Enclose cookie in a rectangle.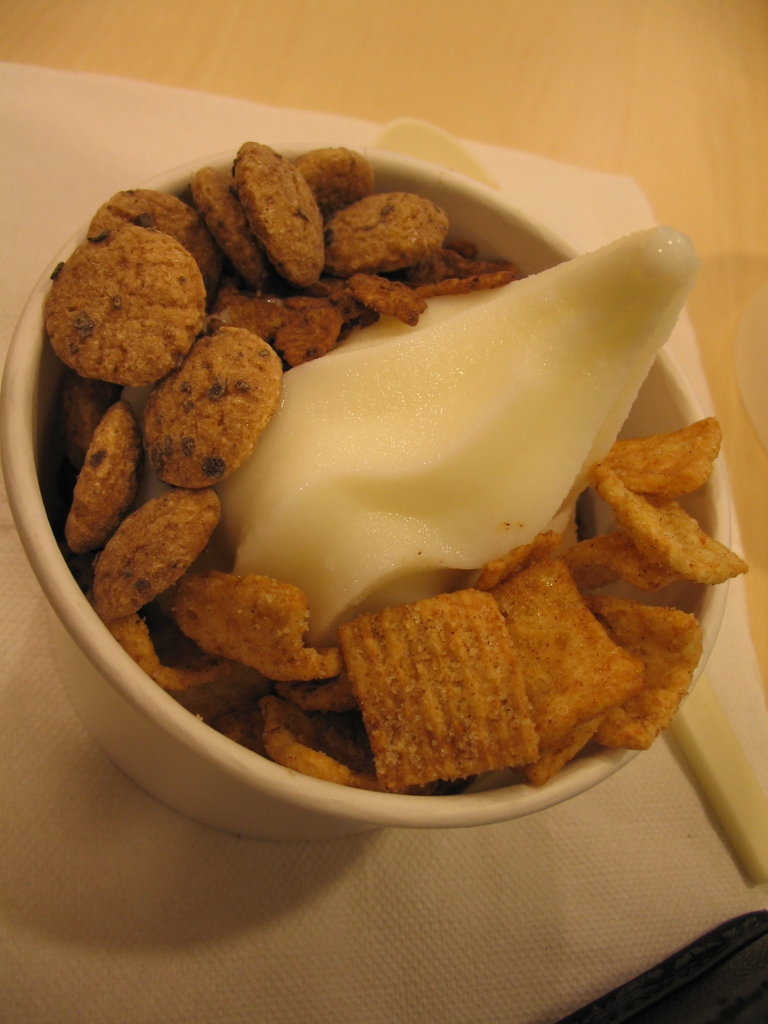
[96,481,218,620].
